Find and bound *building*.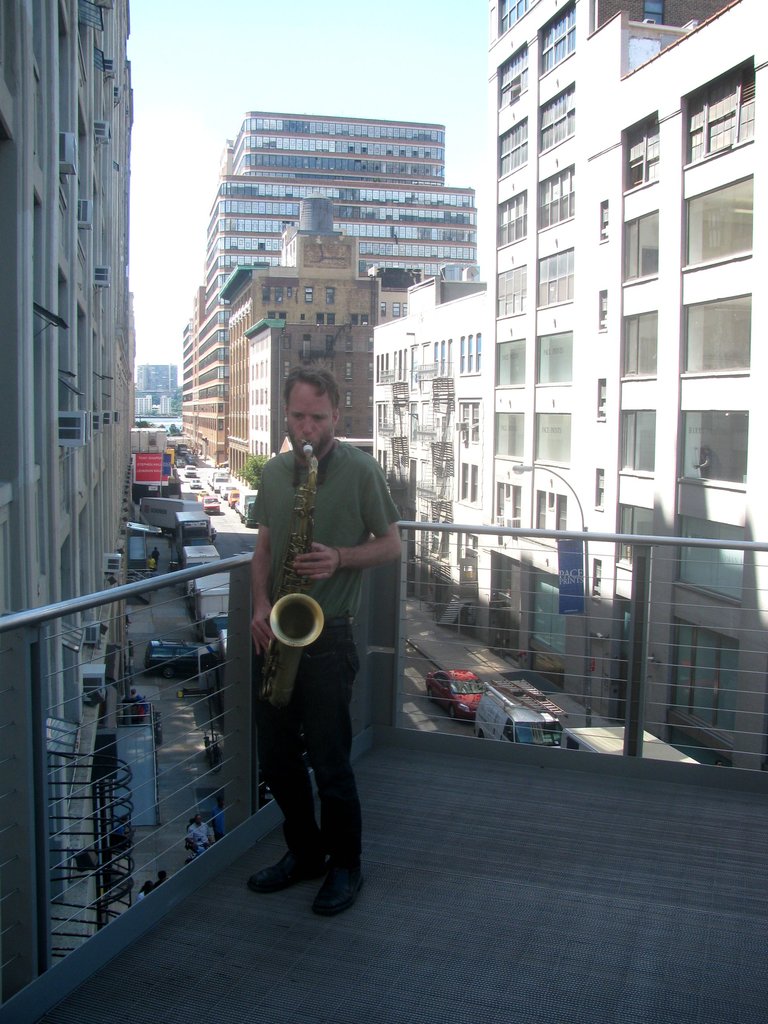
Bound: [x1=141, y1=364, x2=176, y2=394].
